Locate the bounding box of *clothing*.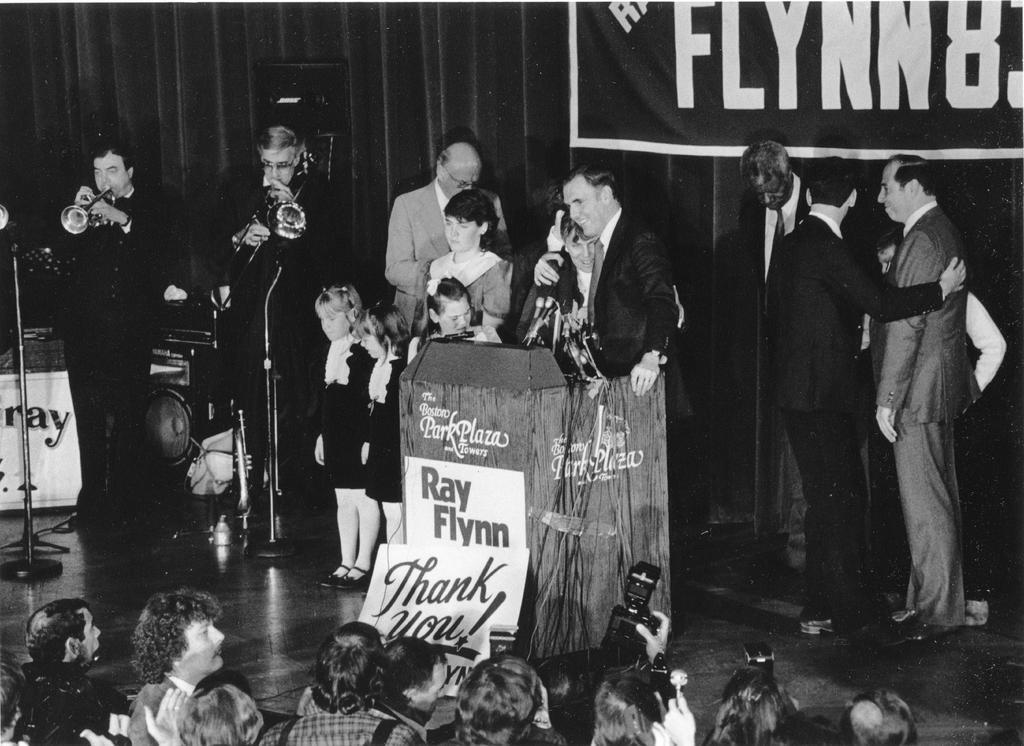
Bounding box: l=765, t=206, r=942, b=623.
